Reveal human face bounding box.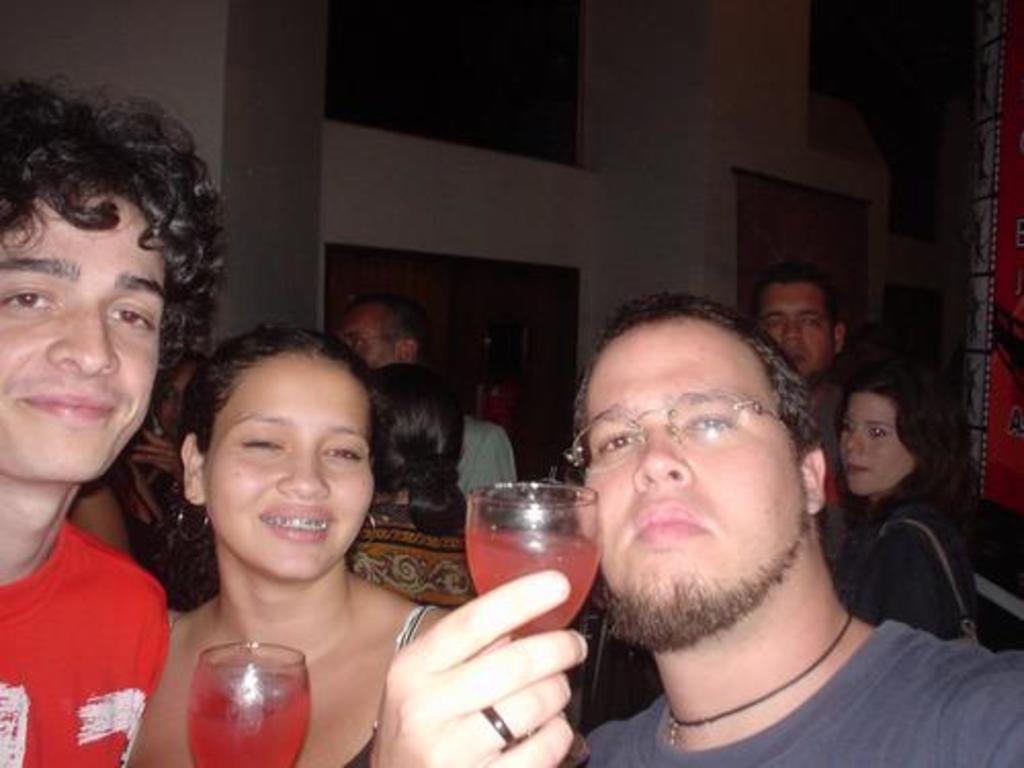
Revealed: [x1=334, y1=307, x2=406, y2=369].
